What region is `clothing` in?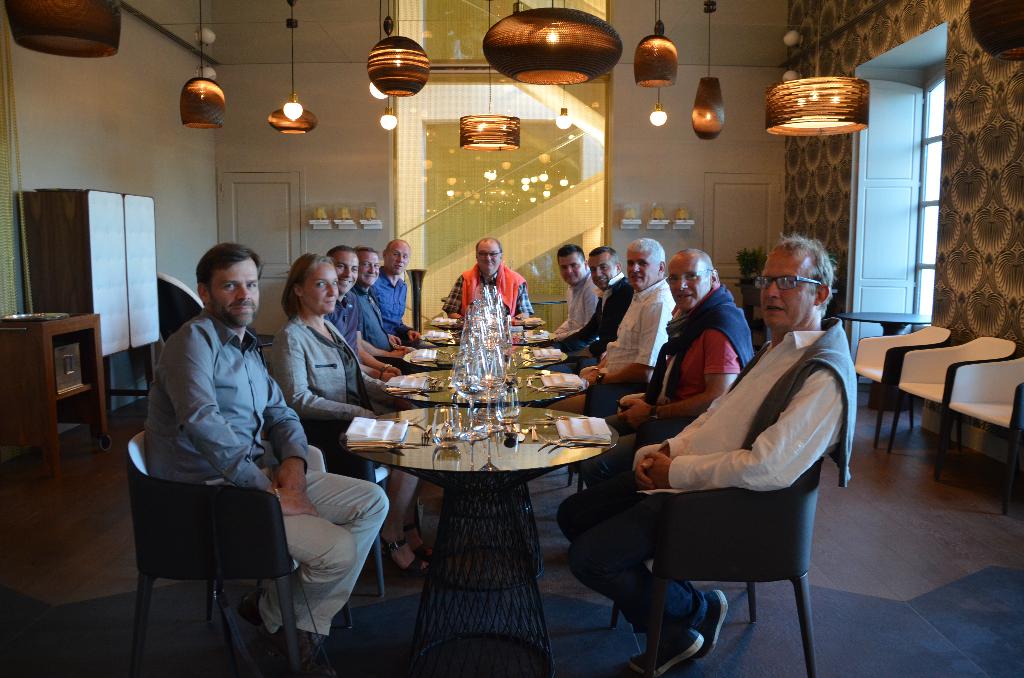
[x1=443, y1=262, x2=527, y2=323].
